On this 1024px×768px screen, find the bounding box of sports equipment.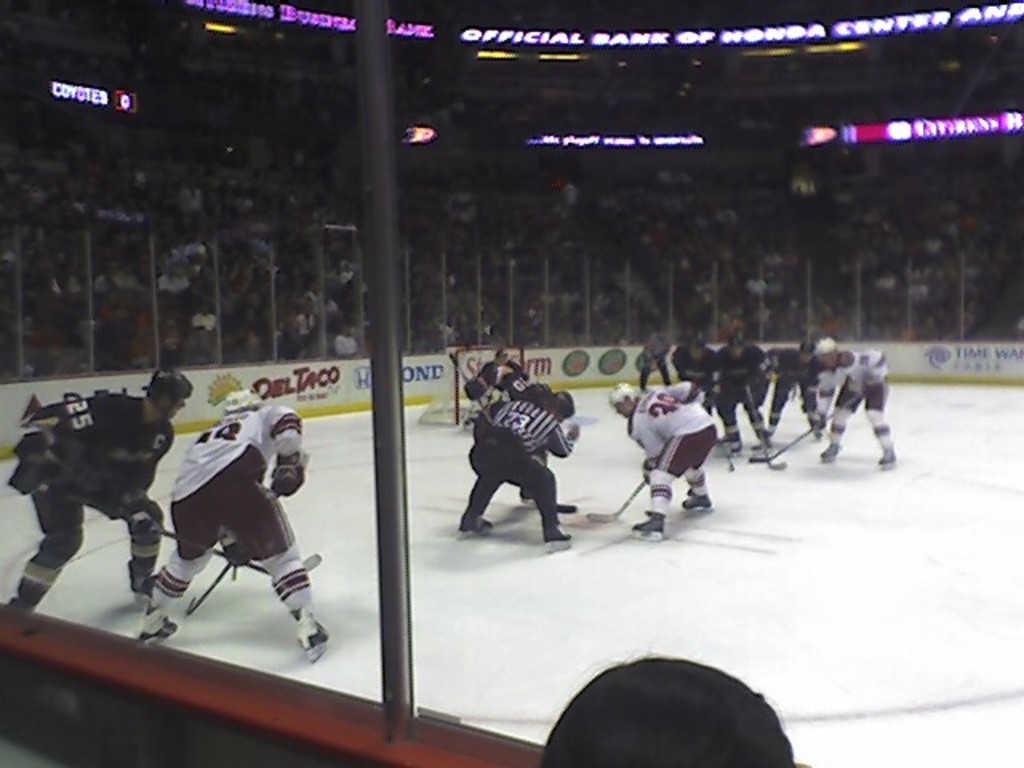
Bounding box: locate(632, 510, 667, 547).
